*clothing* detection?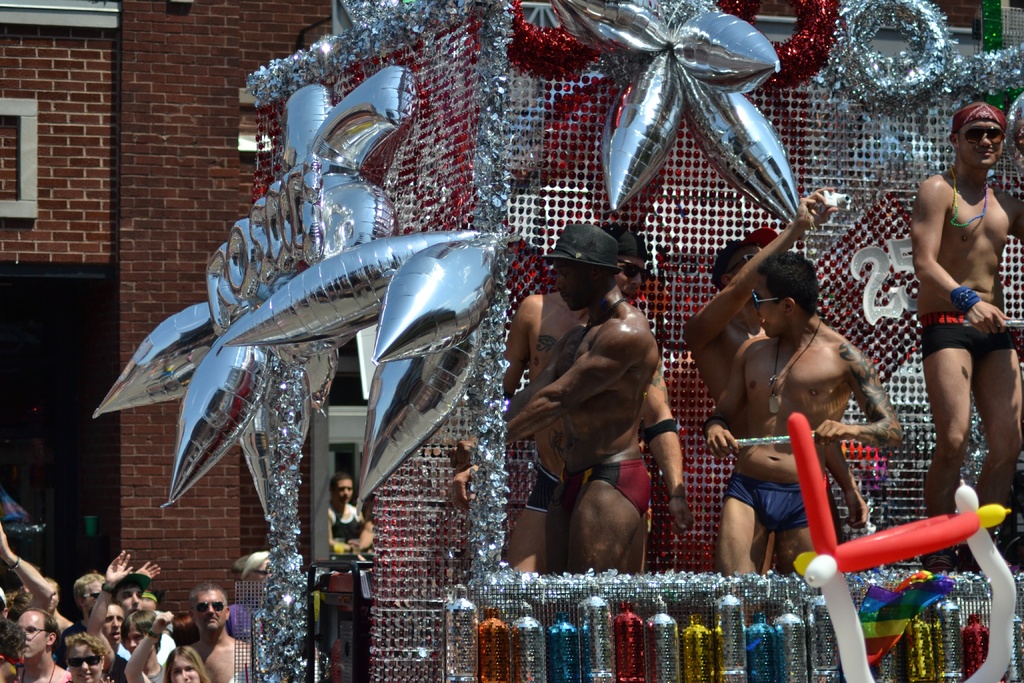
326,506,365,540
